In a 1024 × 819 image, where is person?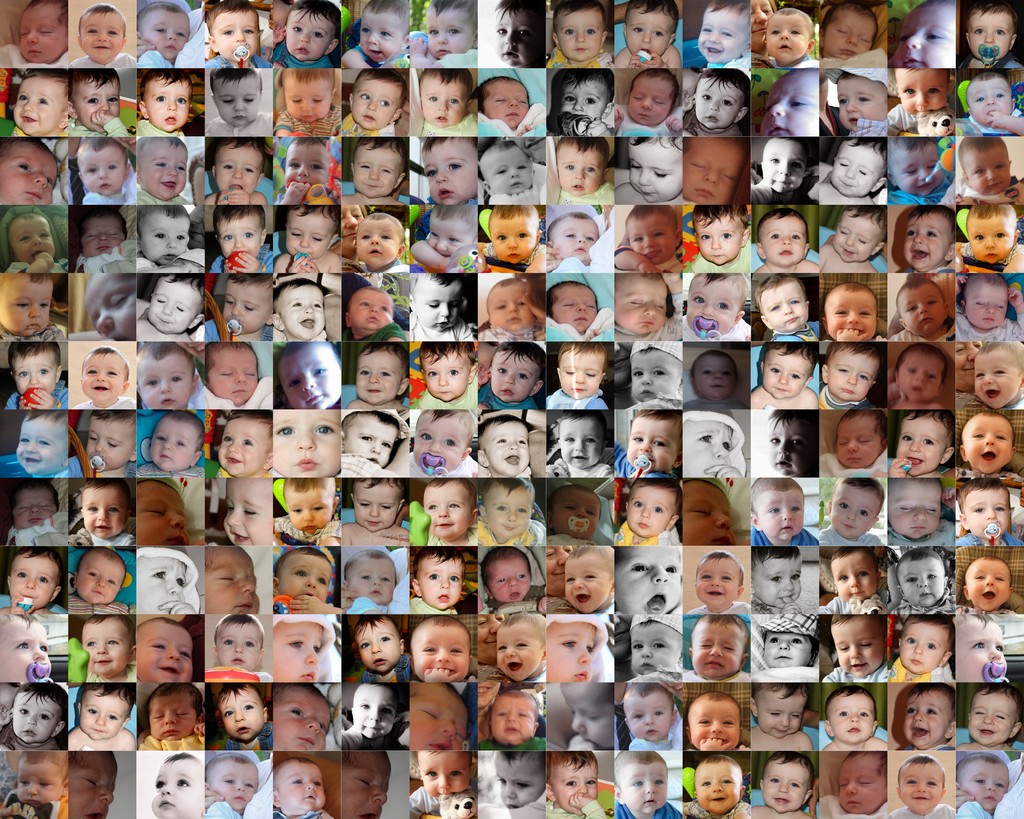
<bbox>410, 684, 468, 750</bbox>.
